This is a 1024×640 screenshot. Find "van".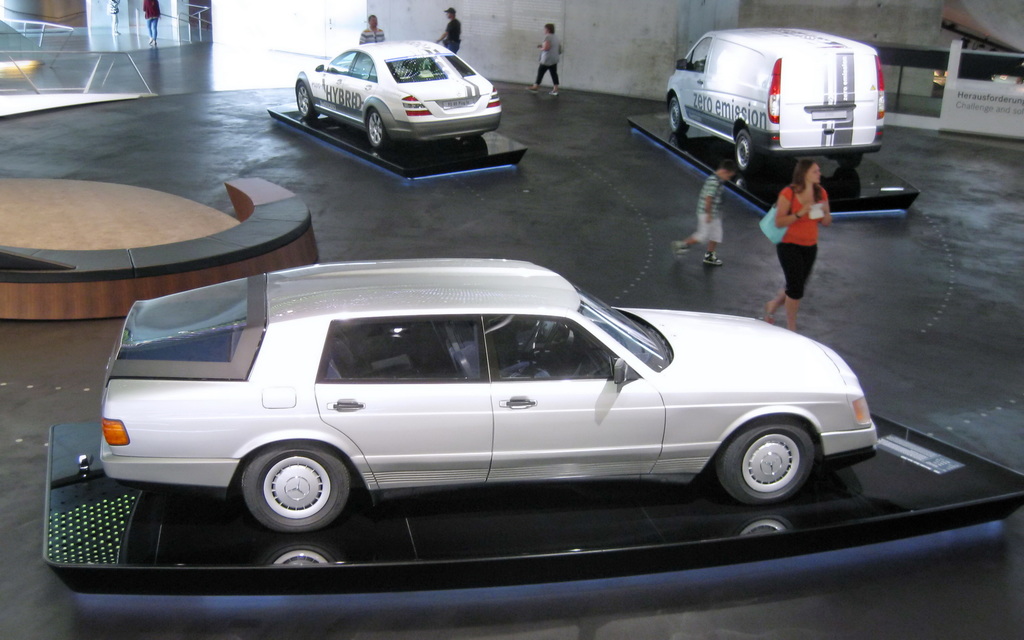
Bounding box: [left=662, top=27, right=885, bottom=175].
